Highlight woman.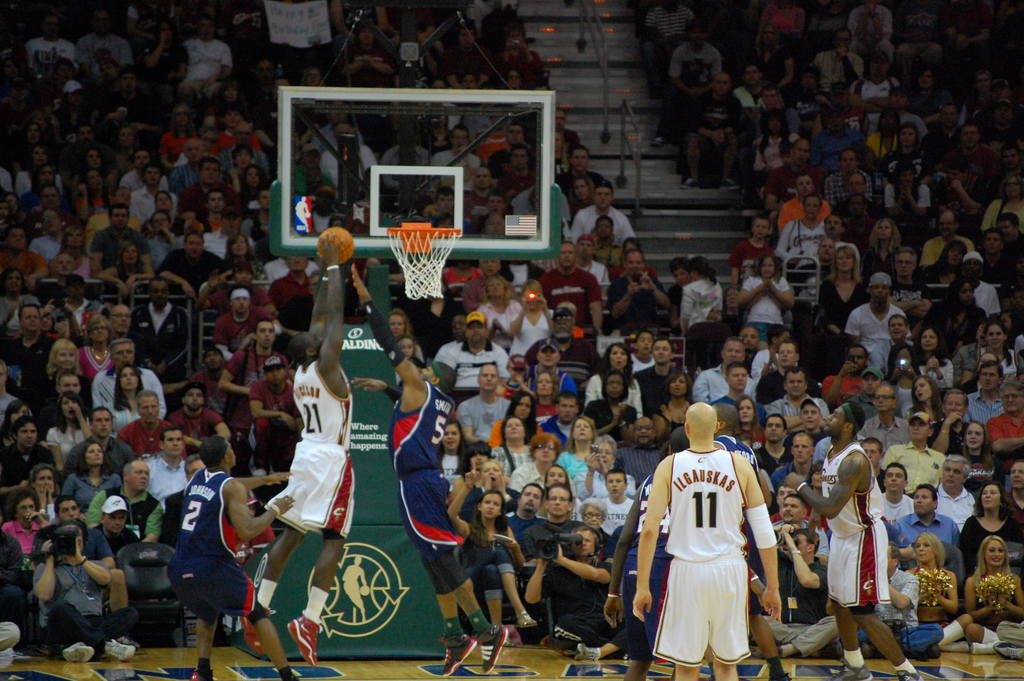
Highlighted region: (146, 213, 189, 270).
